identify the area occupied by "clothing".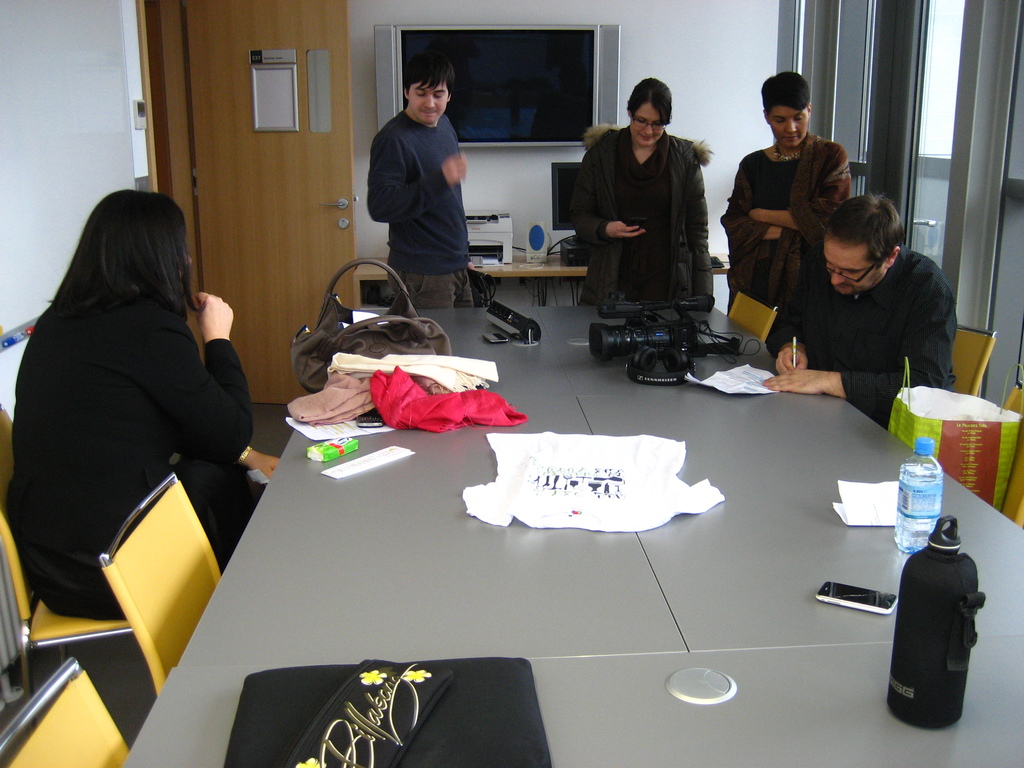
Area: rect(4, 292, 254, 620).
